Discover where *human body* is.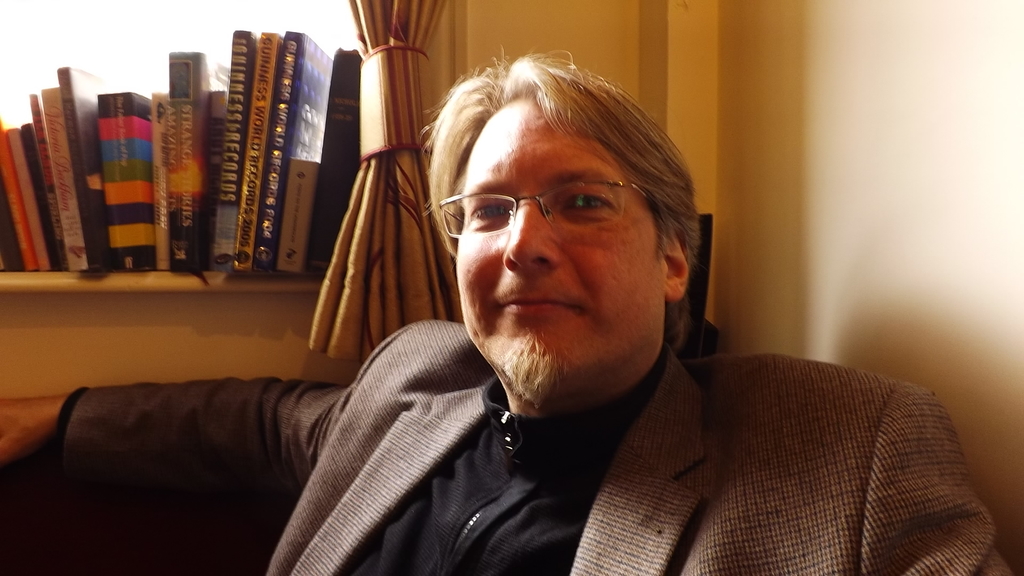
Discovered at {"x1": 0, "y1": 47, "x2": 1013, "y2": 575}.
